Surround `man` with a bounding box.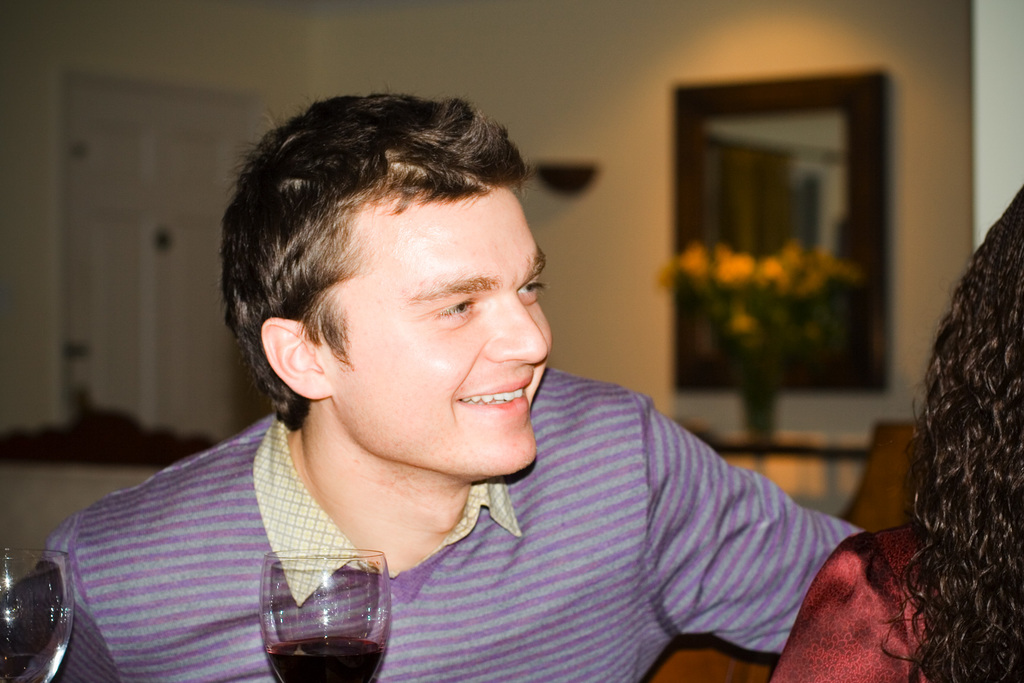
(13, 94, 914, 682).
